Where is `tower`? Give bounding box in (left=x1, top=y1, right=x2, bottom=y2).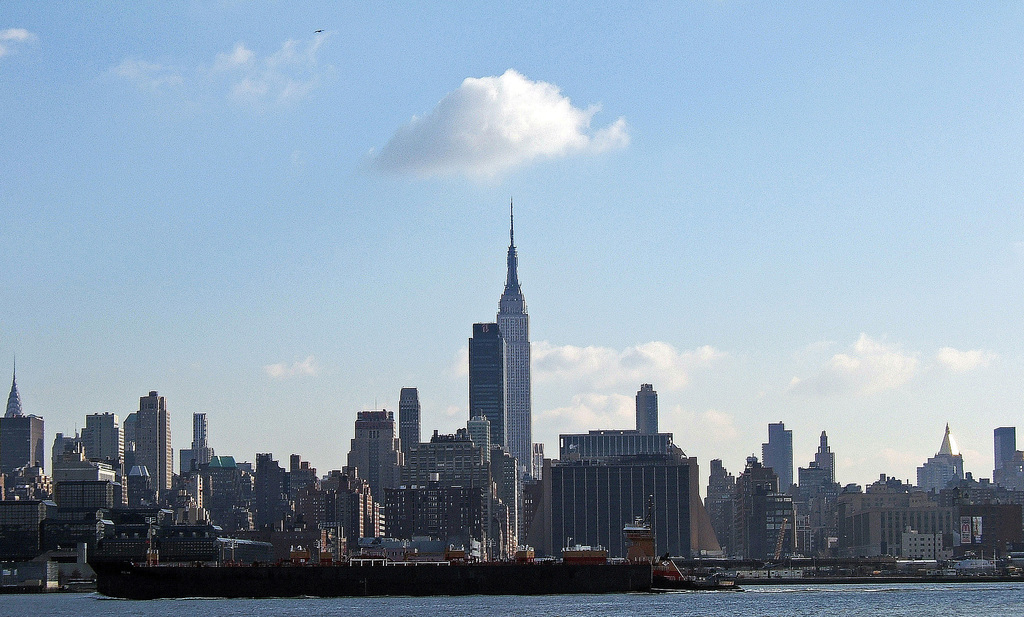
(left=48, top=458, right=117, bottom=564).
